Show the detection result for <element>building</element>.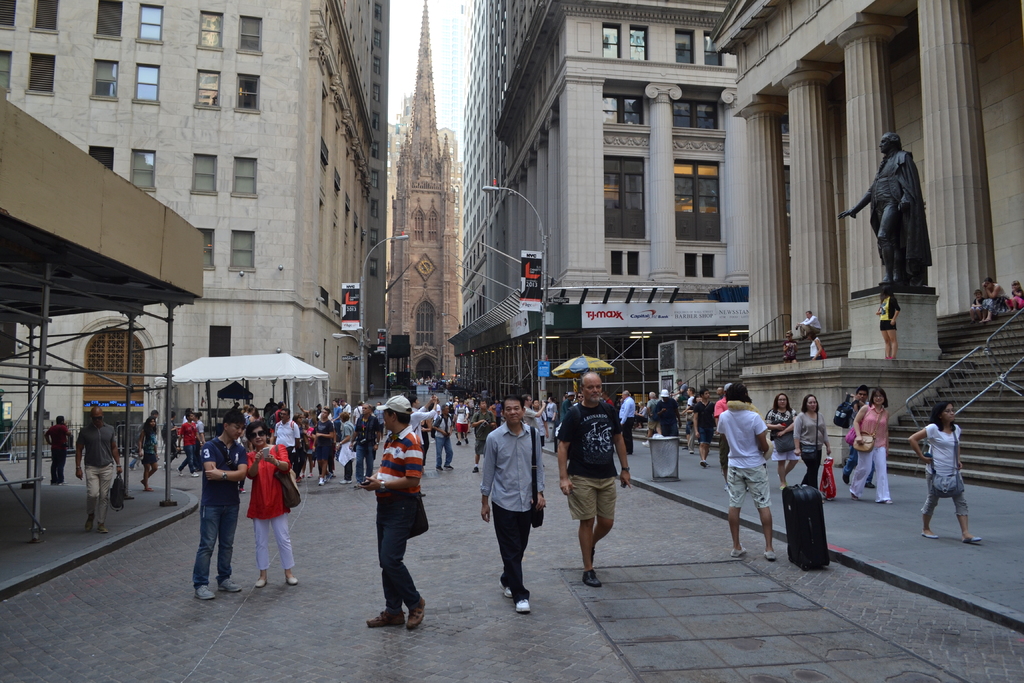
locate(388, 0, 467, 389).
